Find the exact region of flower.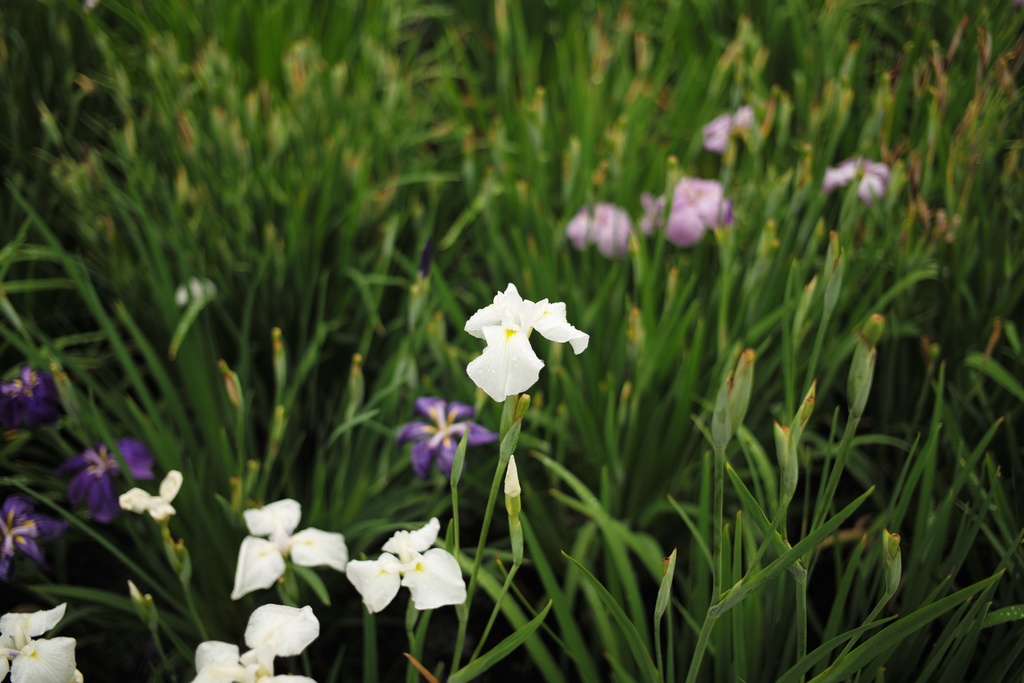
Exact region: {"left": 351, "top": 521, "right": 467, "bottom": 610}.
